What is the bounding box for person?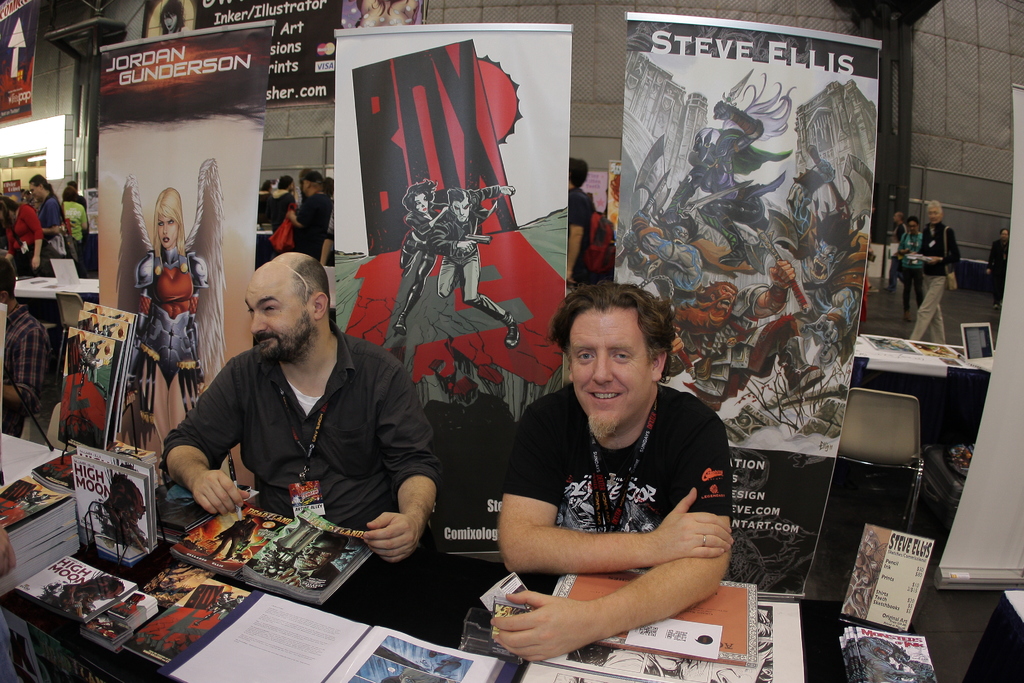
left=27, top=168, right=67, bottom=259.
